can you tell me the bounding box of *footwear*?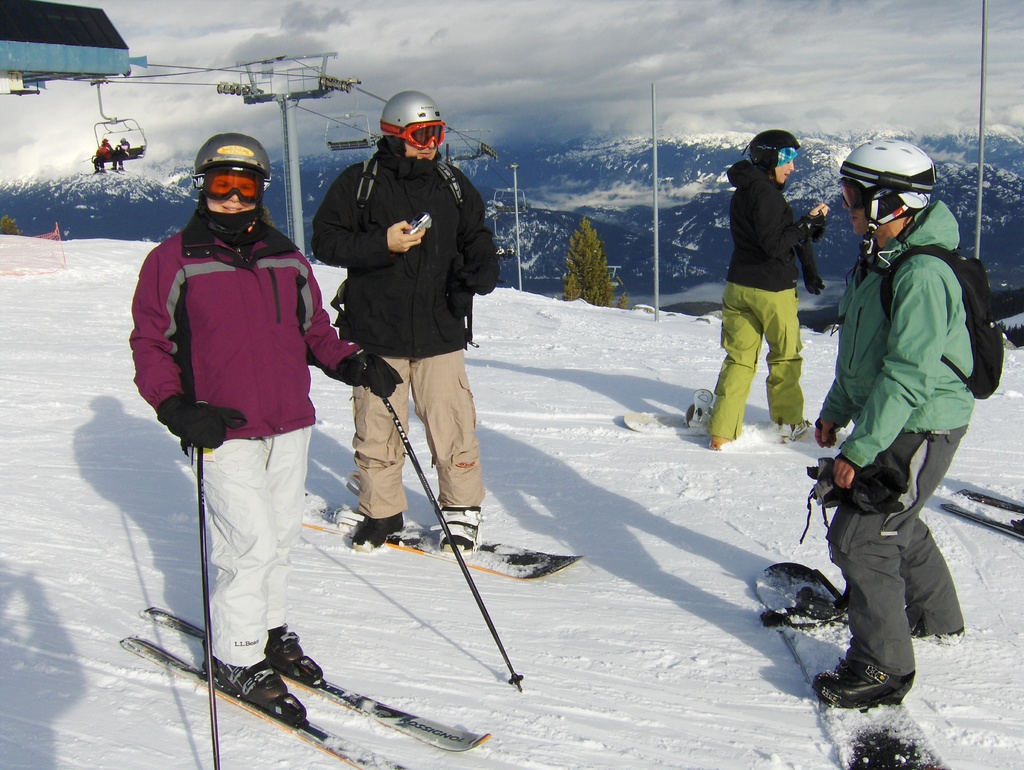
<box>778,419,813,442</box>.
